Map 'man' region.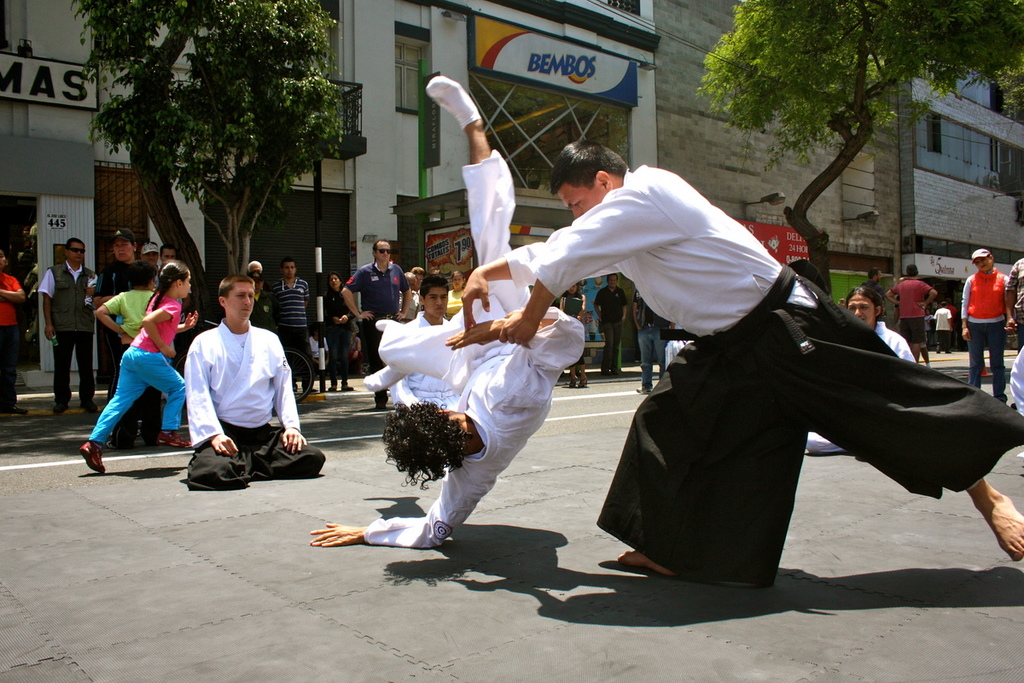
Mapped to Rect(932, 302, 948, 357).
